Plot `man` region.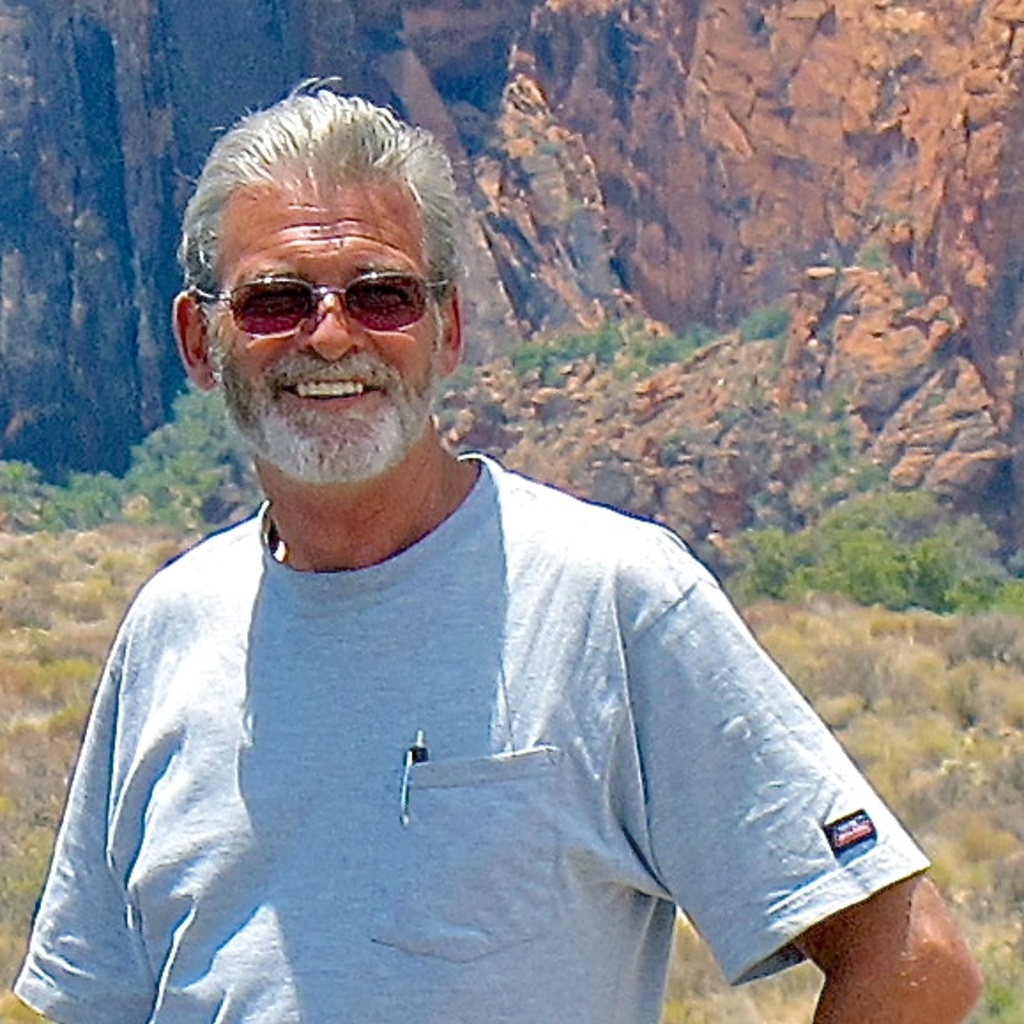
Plotted at <region>5, 67, 1001, 1022</region>.
